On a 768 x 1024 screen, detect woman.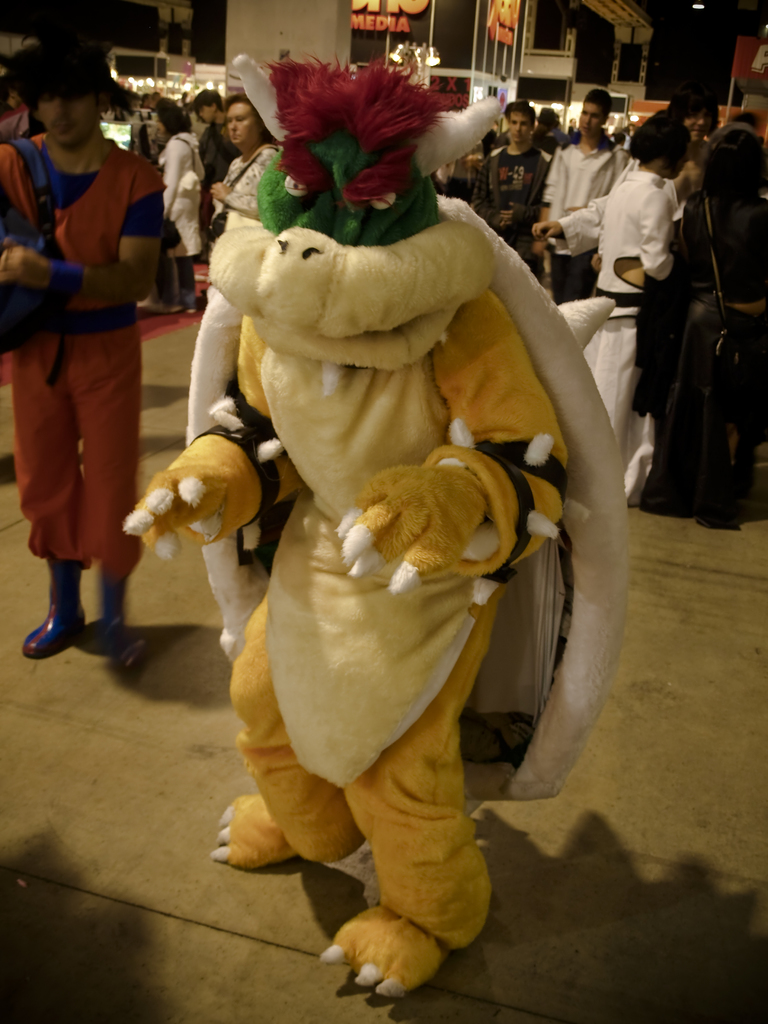
(x1=673, y1=125, x2=767, y2=506).
